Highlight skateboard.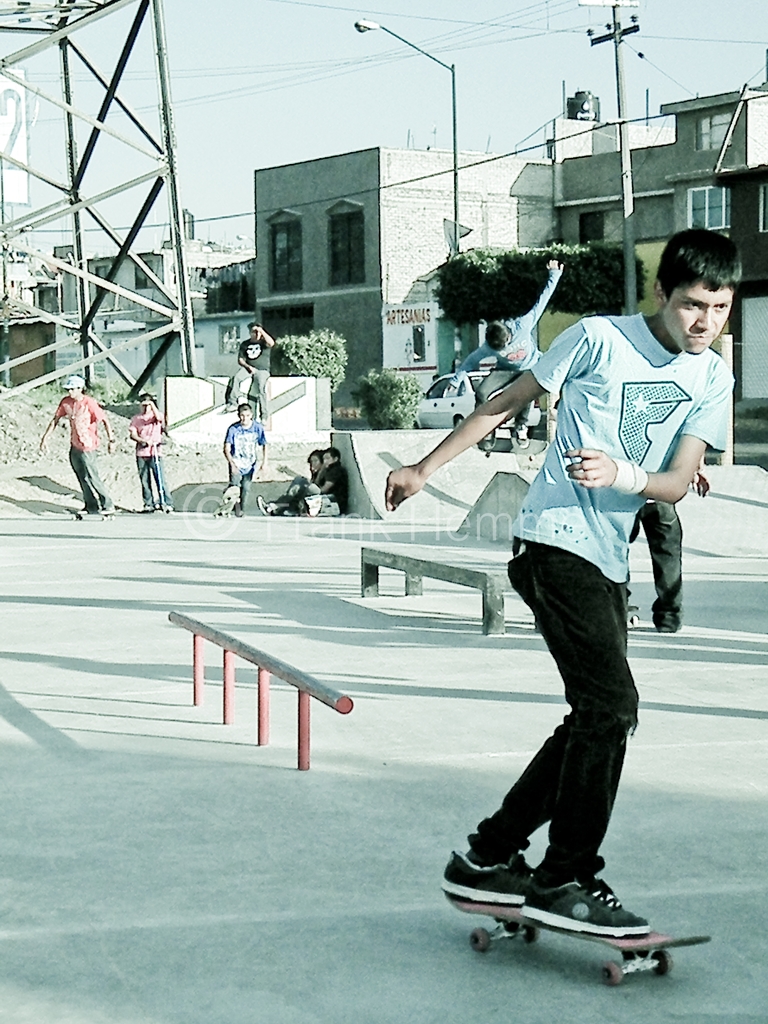
Highlighted region: left=212, top=497, right=243, bottom=518.
